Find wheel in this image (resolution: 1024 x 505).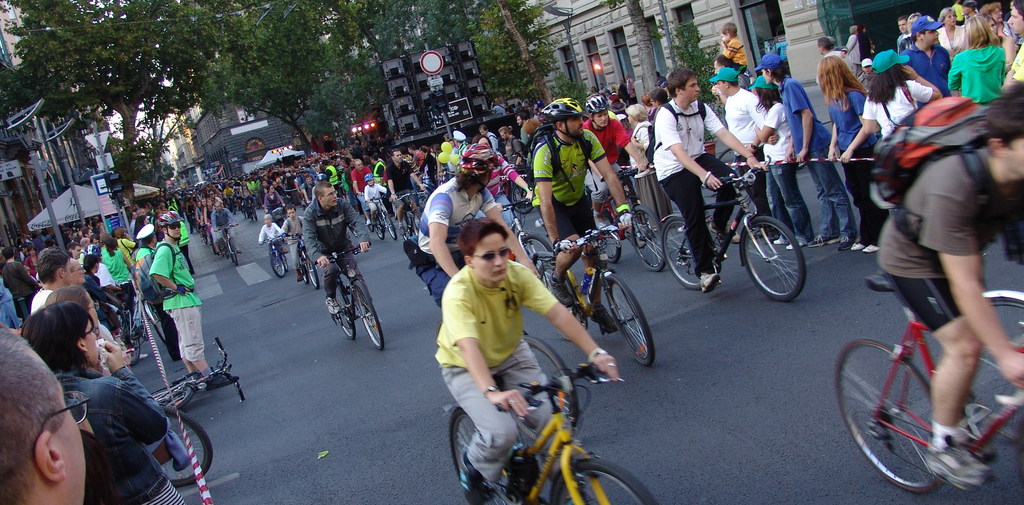
(251, 202, 260, 220).
